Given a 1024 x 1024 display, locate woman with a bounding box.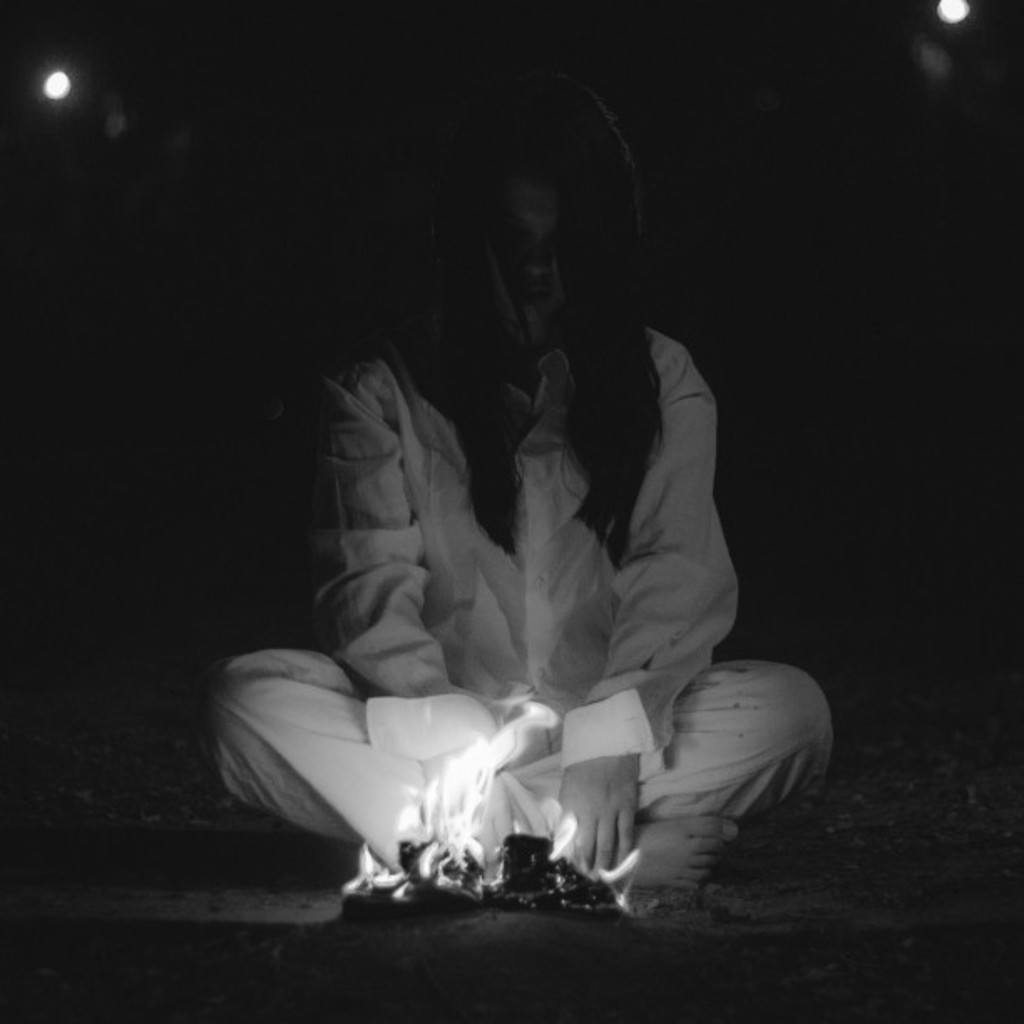
Located: [249, 52, 806, 930].
